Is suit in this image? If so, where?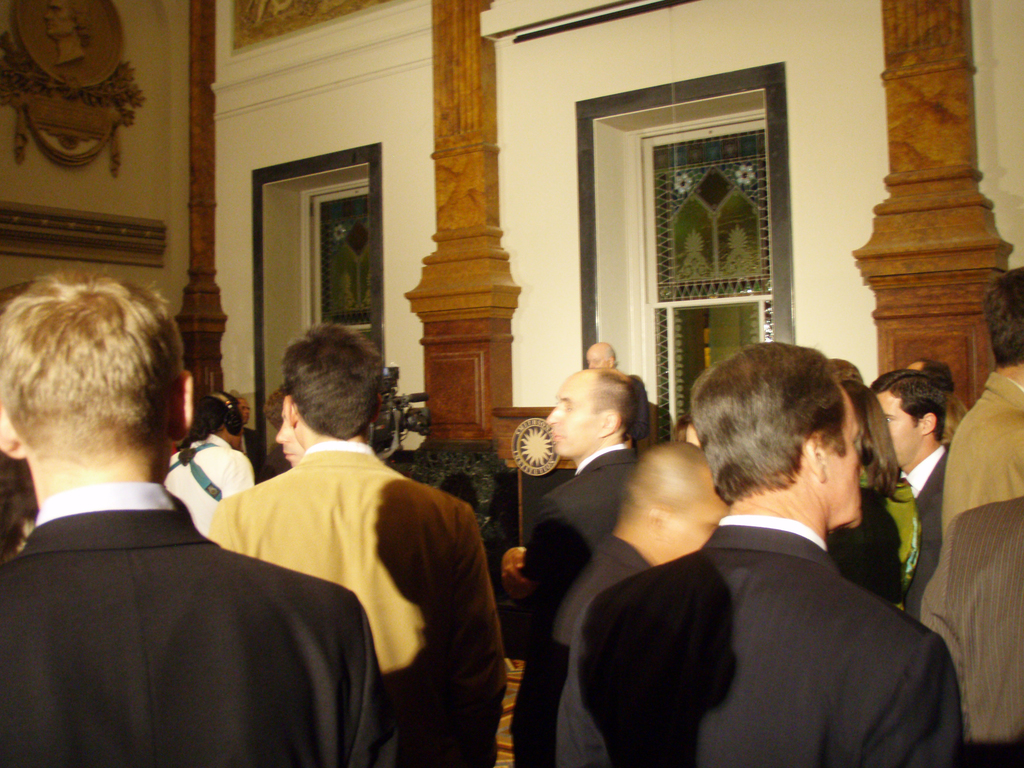
Yes, at 0 481 411 767.
